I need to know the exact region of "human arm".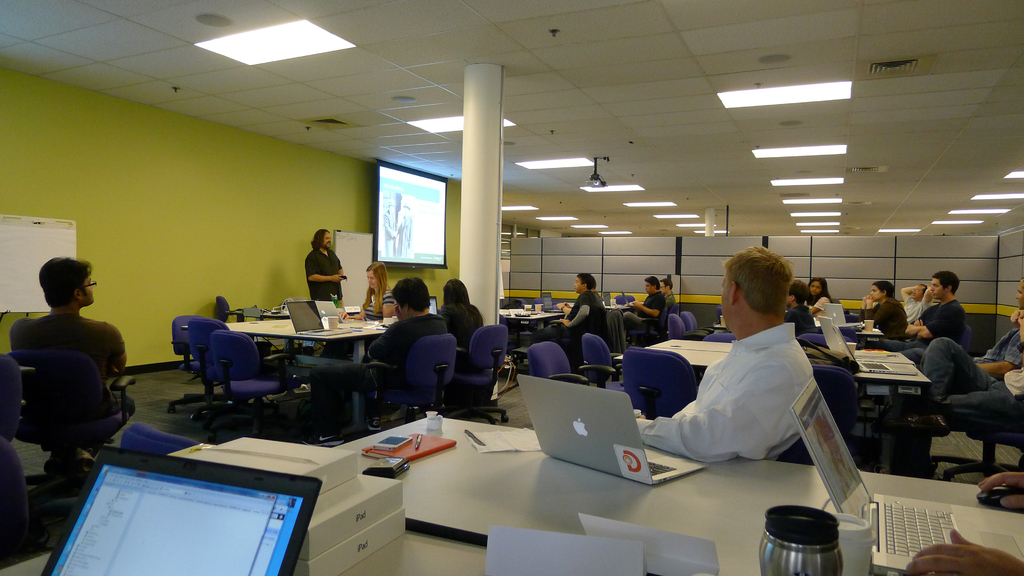
Region: x1=972 y1=351 x2=1022 y2=381.
